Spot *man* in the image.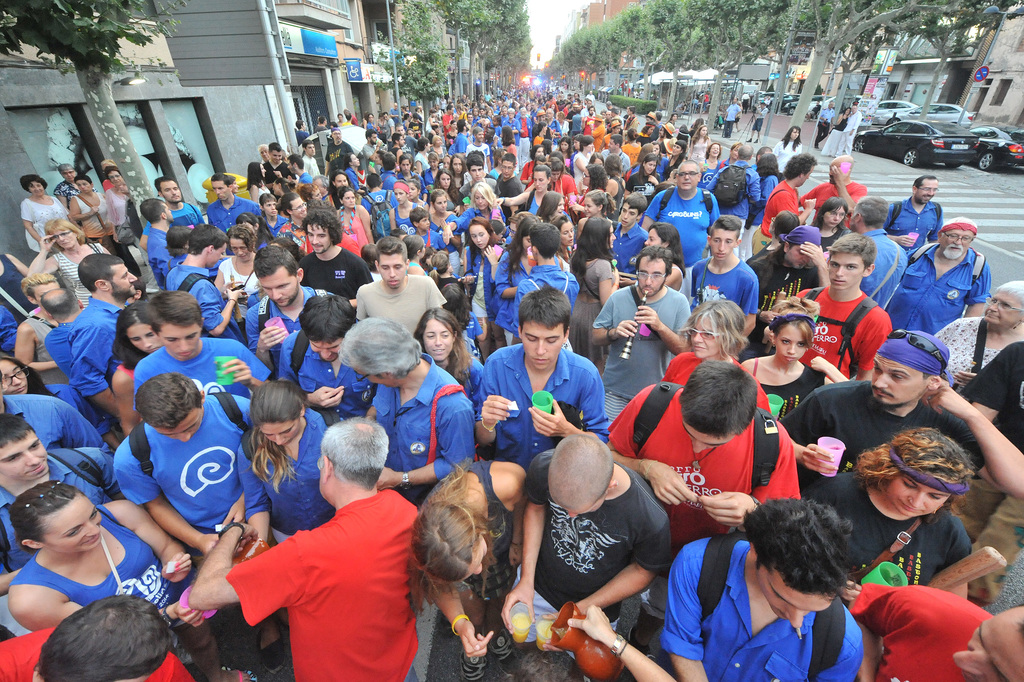
*man* found at l=374, t=156, r=399, b=192.
